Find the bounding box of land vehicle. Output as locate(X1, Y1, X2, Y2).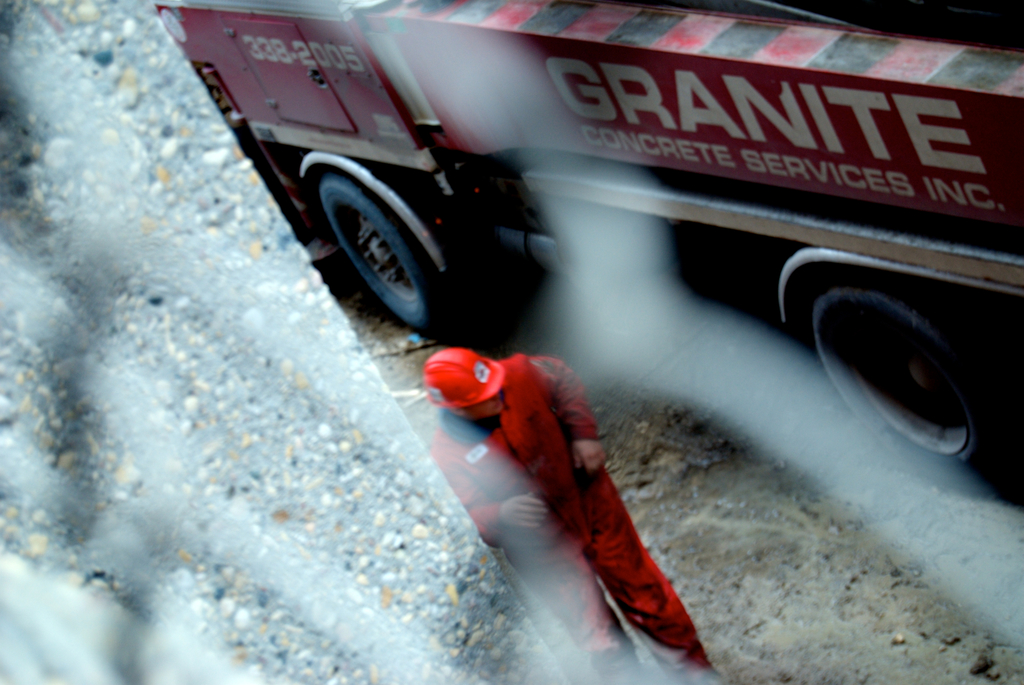
locate(143, 11, 984, 516).
